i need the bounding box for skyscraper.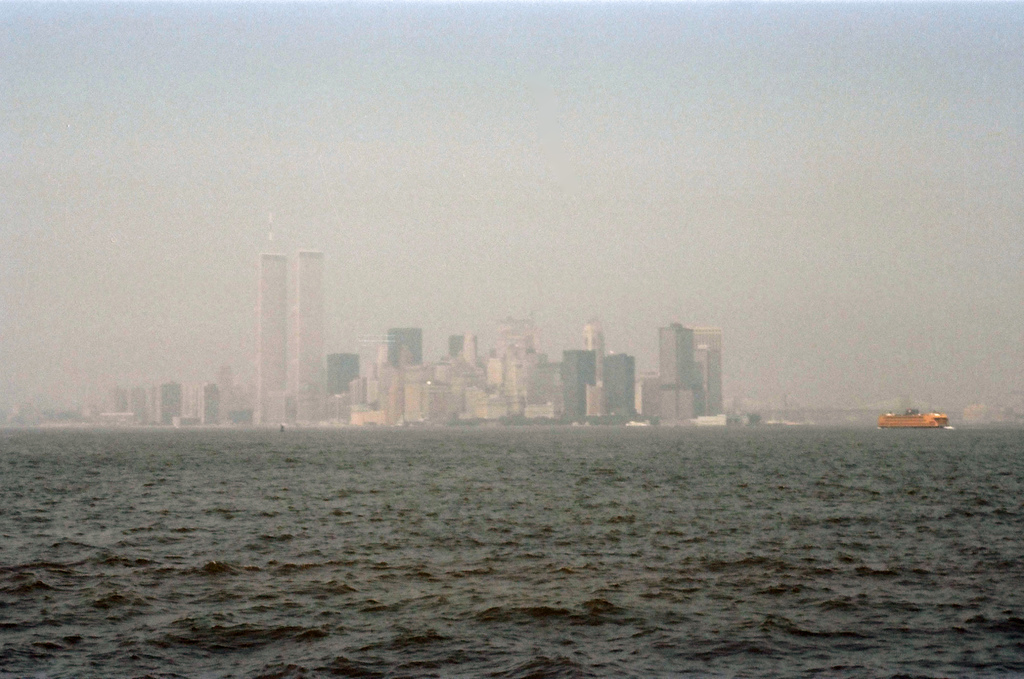
Here it is: <bbox>293, 249, 328, 431</bbox>.
